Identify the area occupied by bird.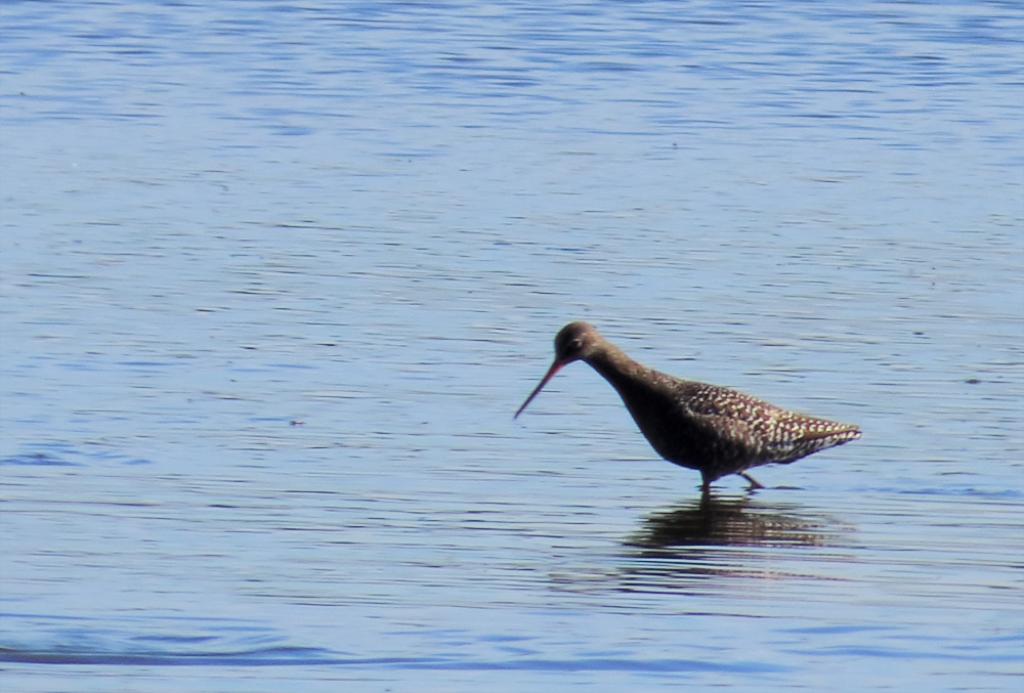
Area: bbox=[513, 318, 870, 497].
